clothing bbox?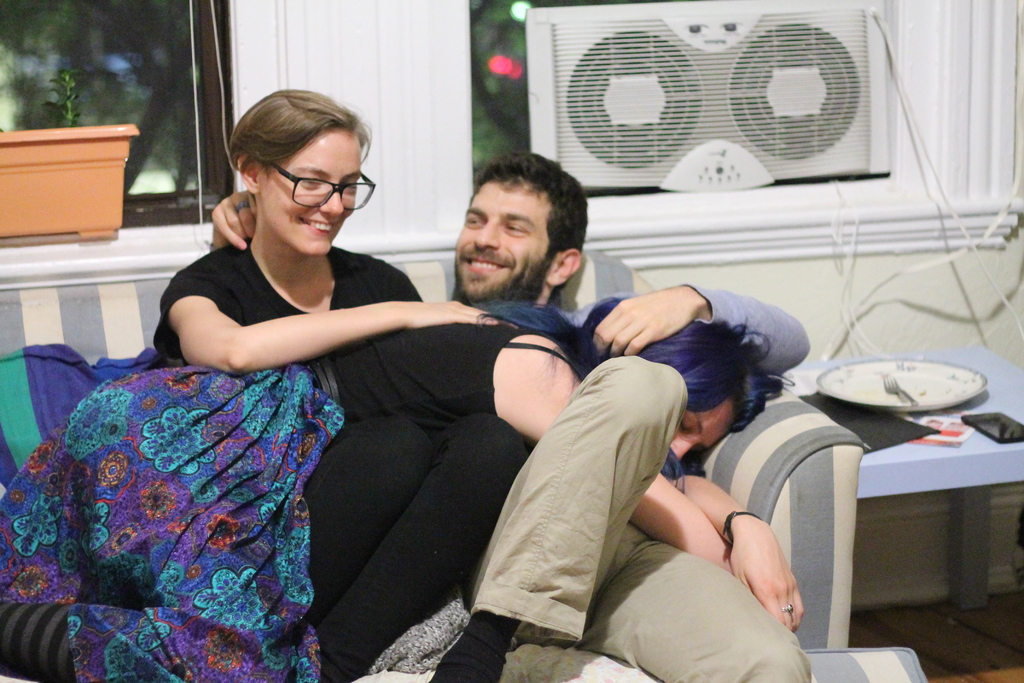
box(139, 232, 428, 343)
